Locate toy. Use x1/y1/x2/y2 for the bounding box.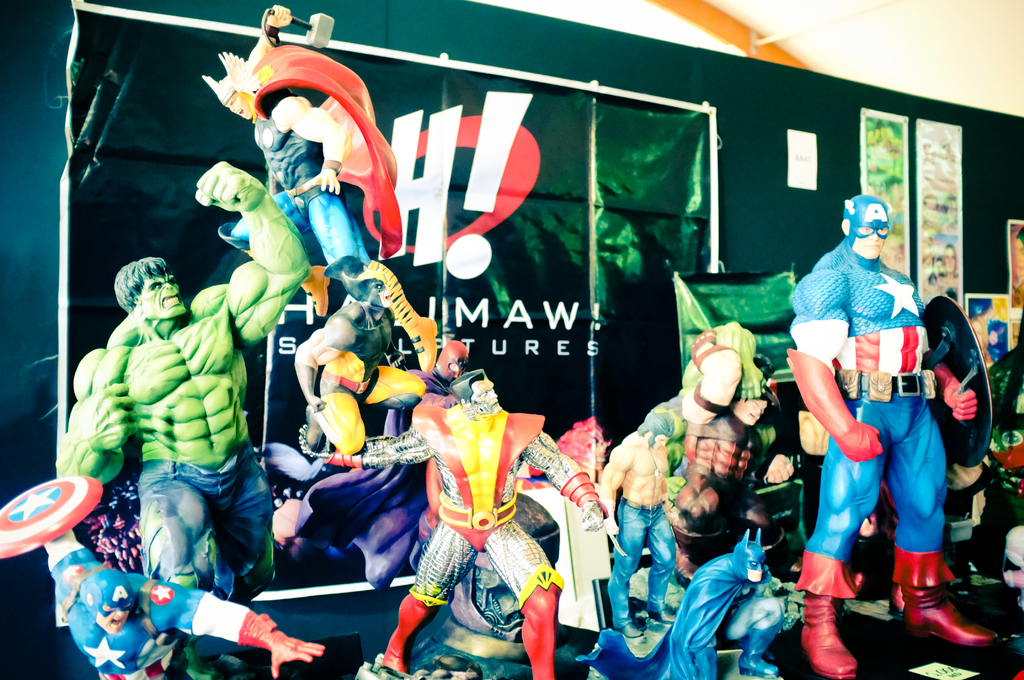
553/414/613/486.
